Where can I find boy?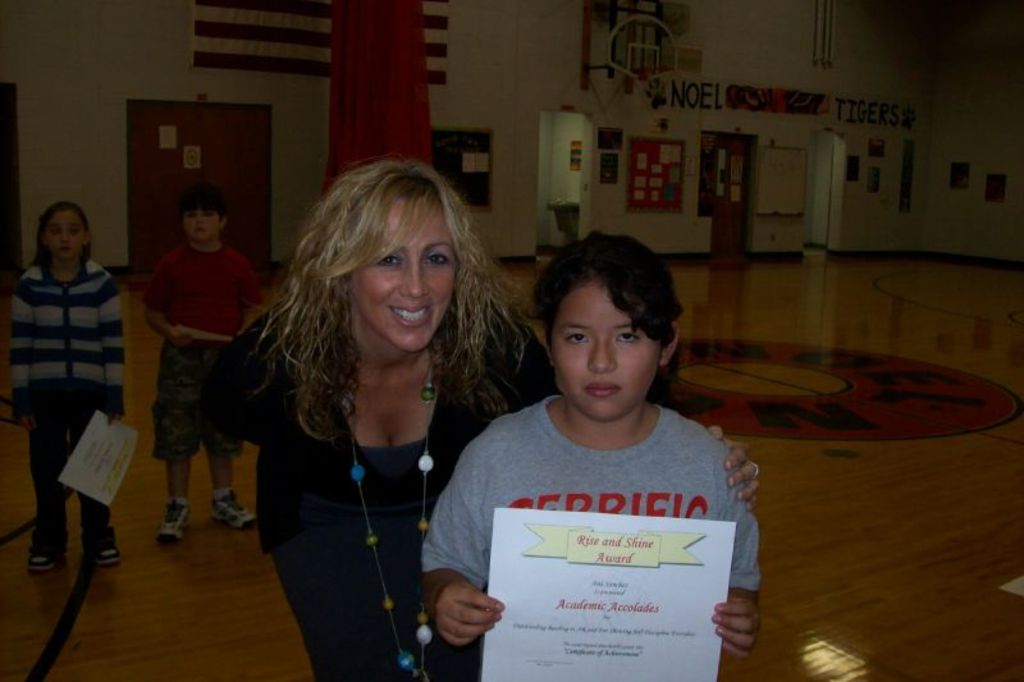
You can find it at [x1=145, y1=179, x2=274, y2=544].
